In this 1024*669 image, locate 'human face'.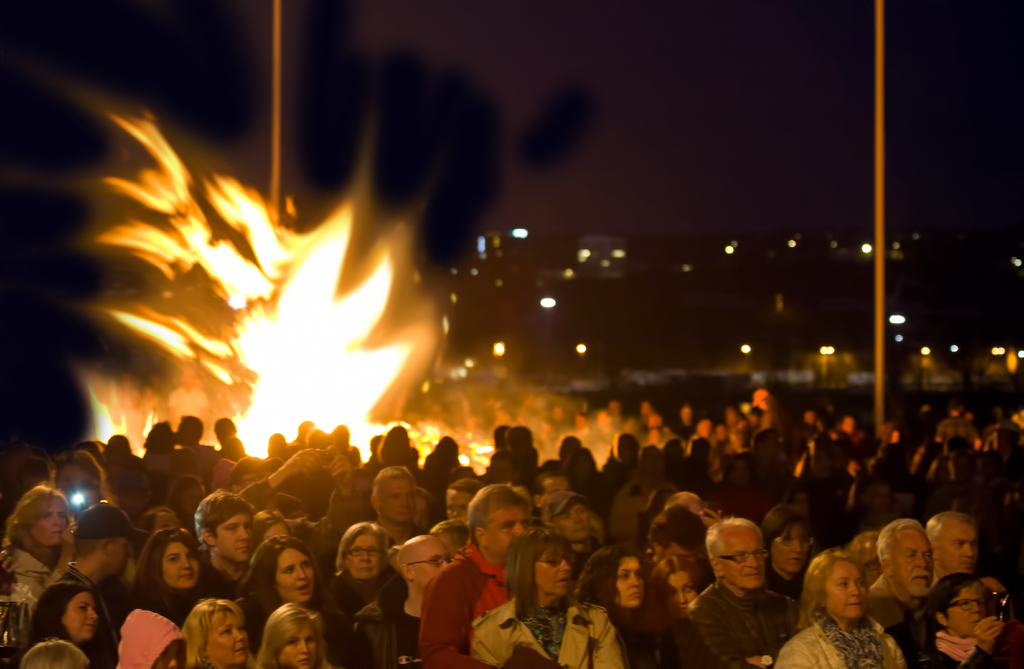
Bounding box: <region>824, 564, 865, 619</region>.
